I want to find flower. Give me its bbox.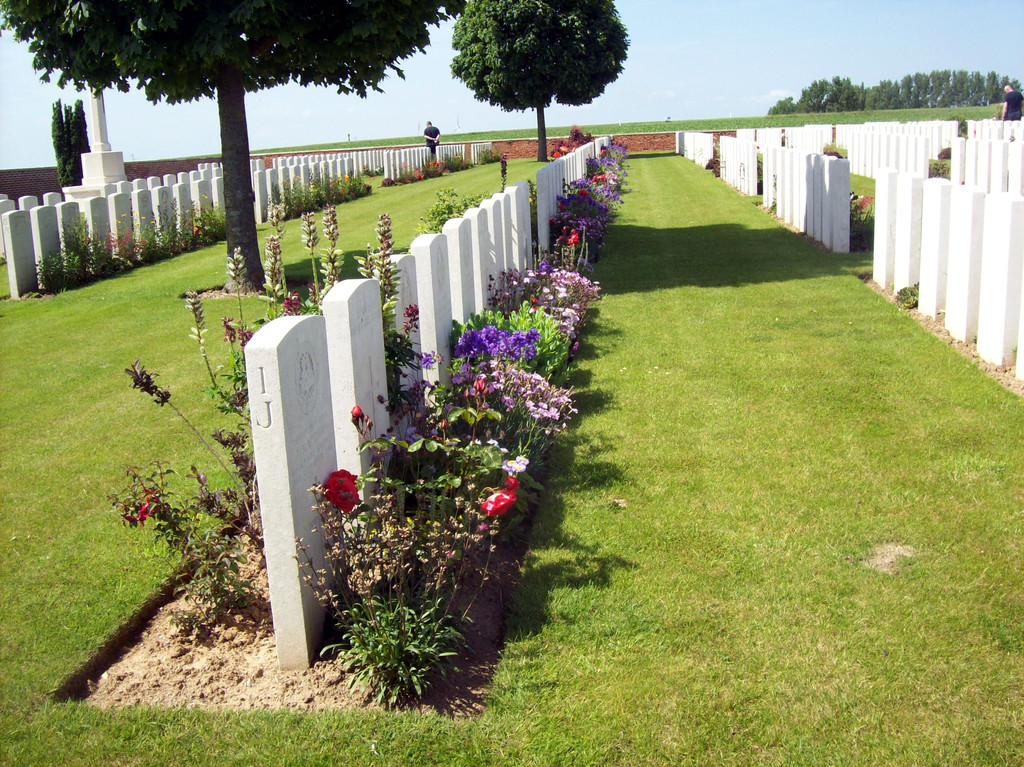
[472,494,515,522].
